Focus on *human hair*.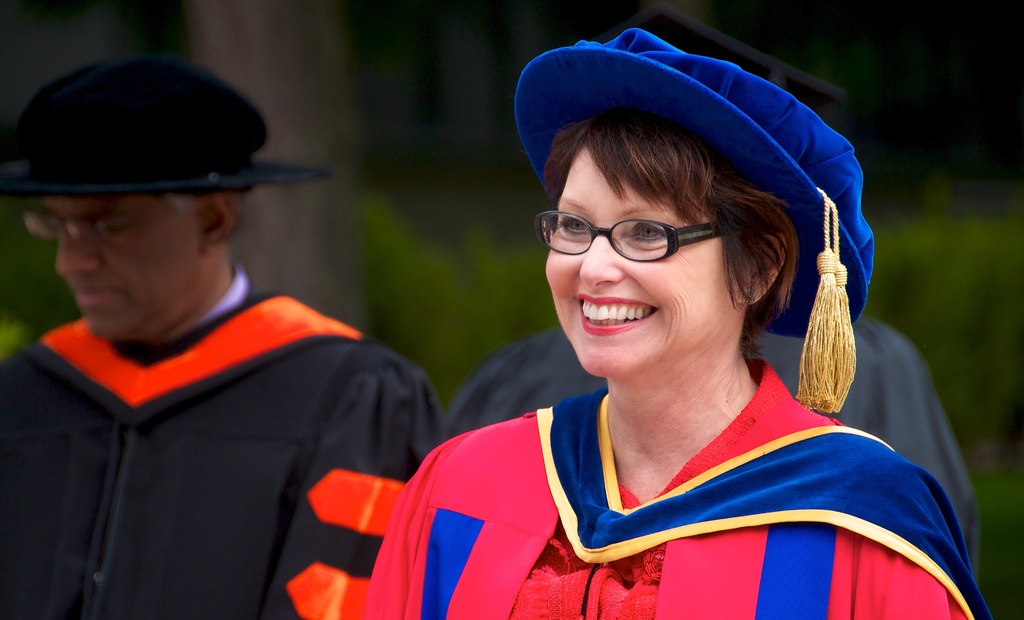
Focused at bbox(164, 196, 252, 249).
